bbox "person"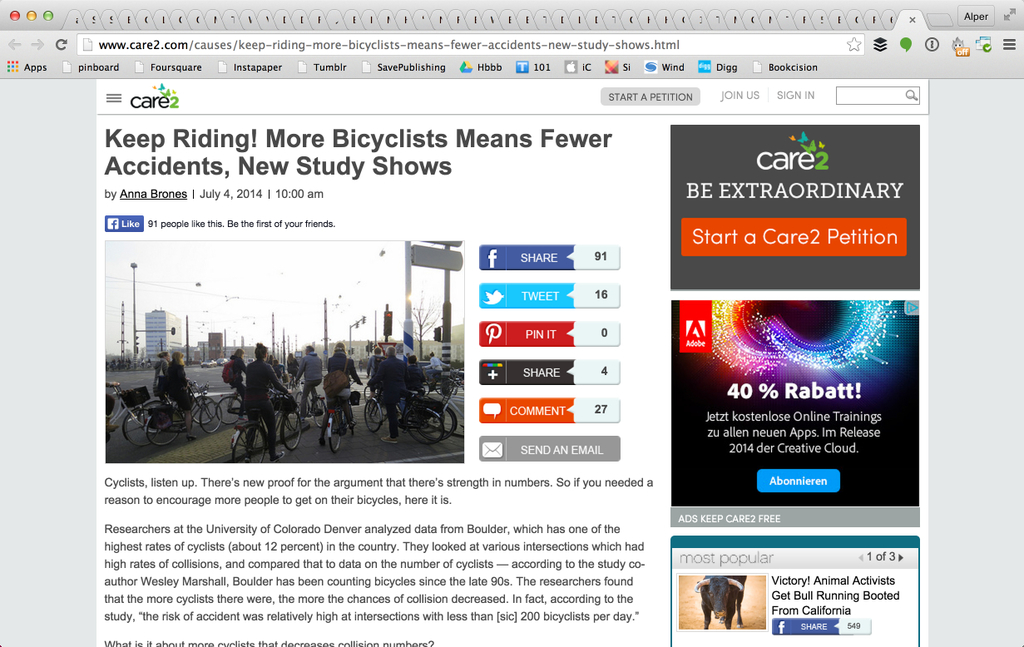
<box>319,336,369,445</box>
